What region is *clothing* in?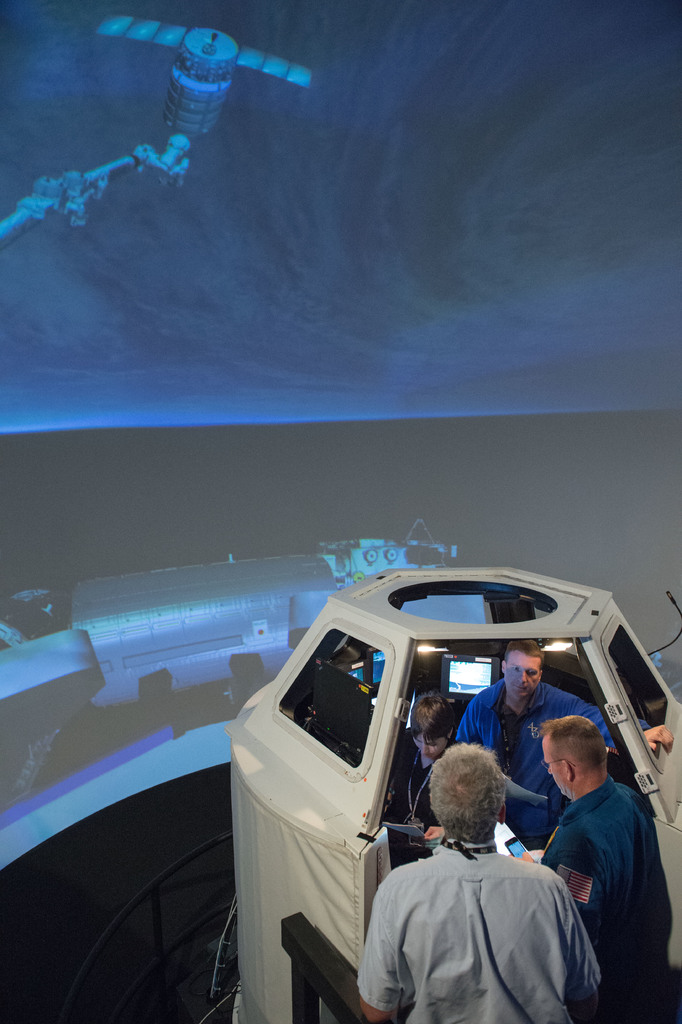
[x1=548, y1=778, x2=681, y2=1015].
